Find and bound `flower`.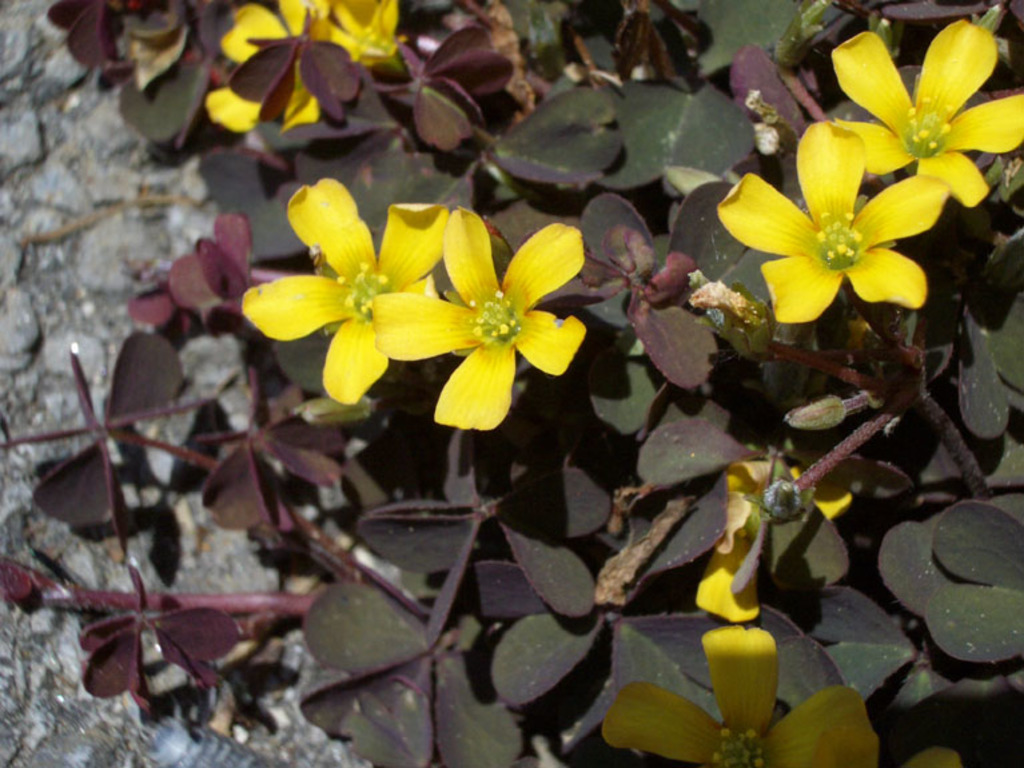
Bound: detection(232, 164, 451, 406).
